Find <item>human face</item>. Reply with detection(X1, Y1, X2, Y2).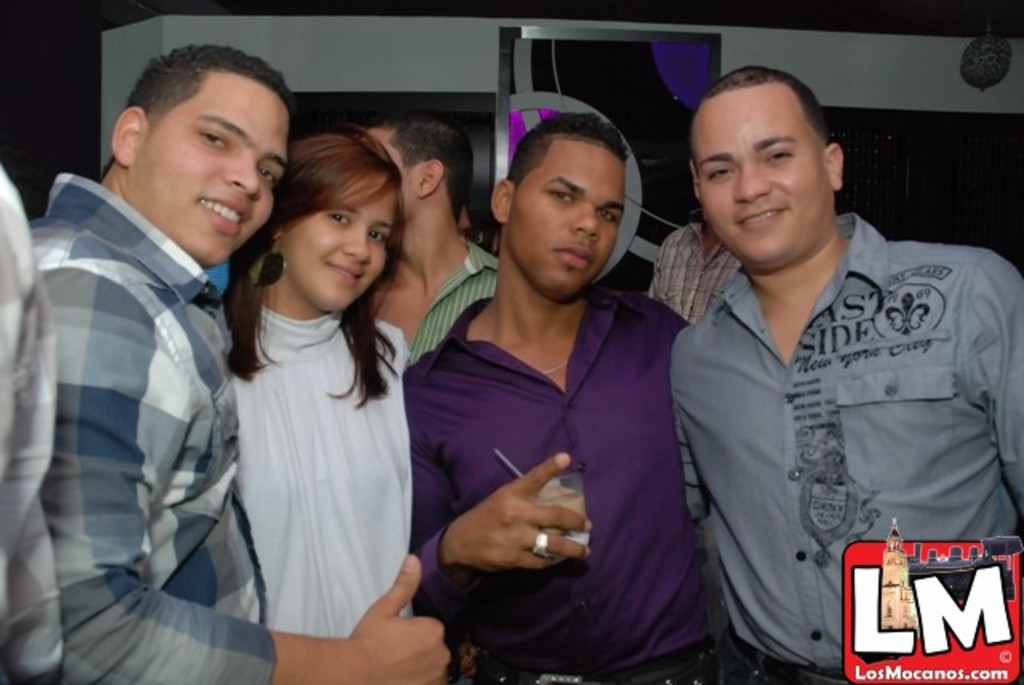
detection(139, 90, 294, 270).
